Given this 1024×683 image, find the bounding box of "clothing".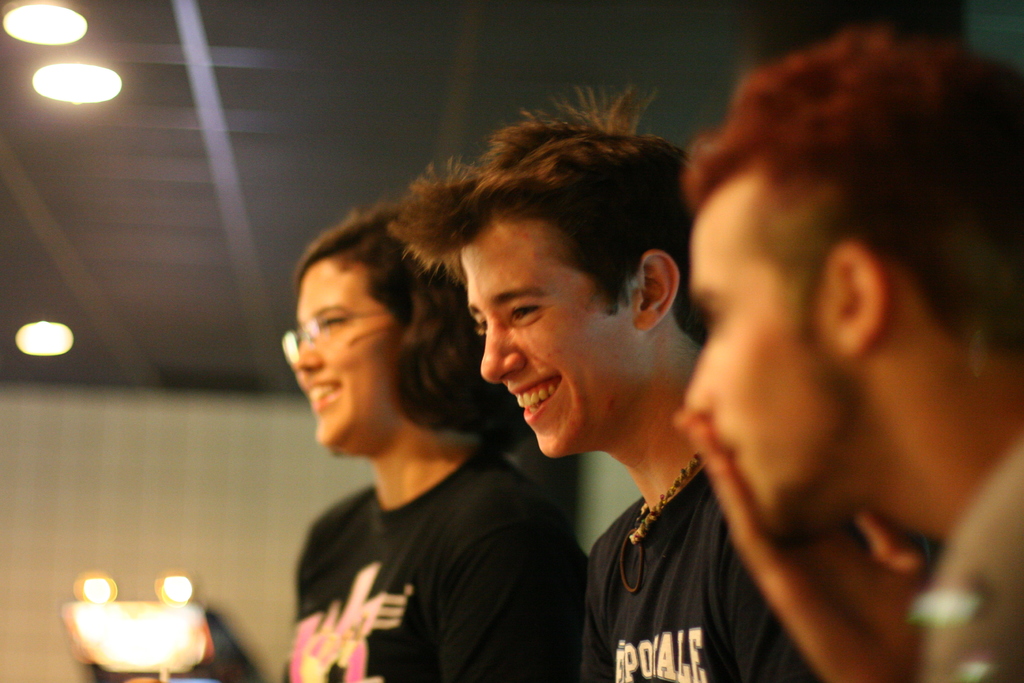
(x1=278, y1=447, x2=540, y2=682).
